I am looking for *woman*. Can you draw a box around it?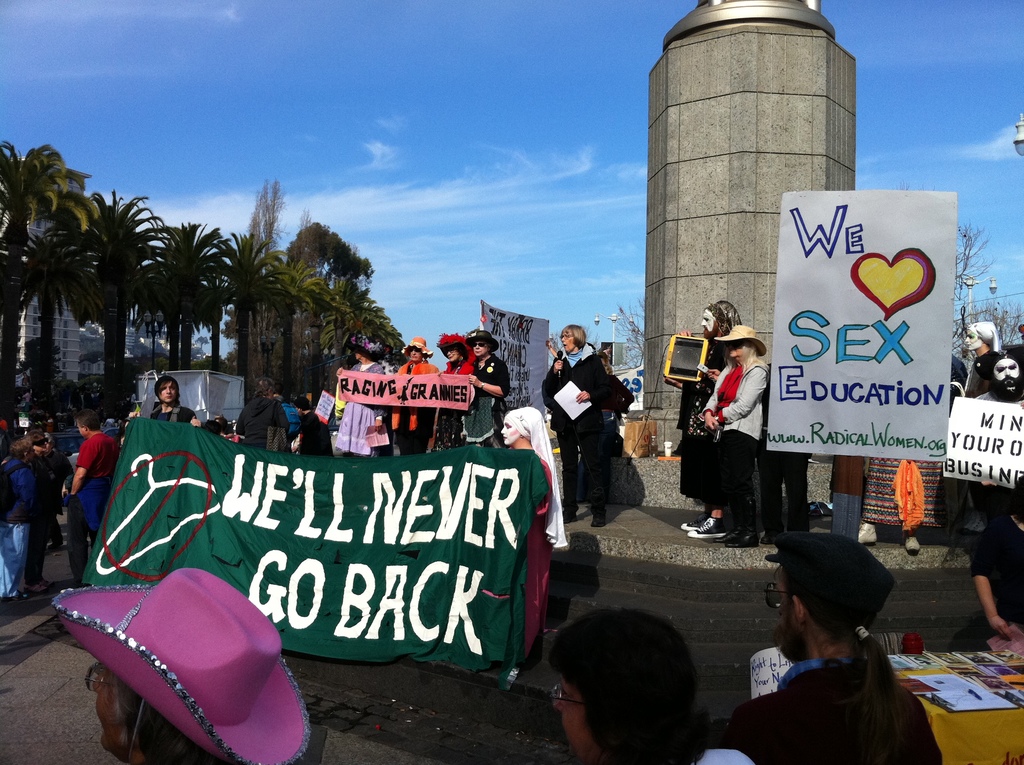
Sure, the bounding box is bbox=[547, 607, 754, 764].
